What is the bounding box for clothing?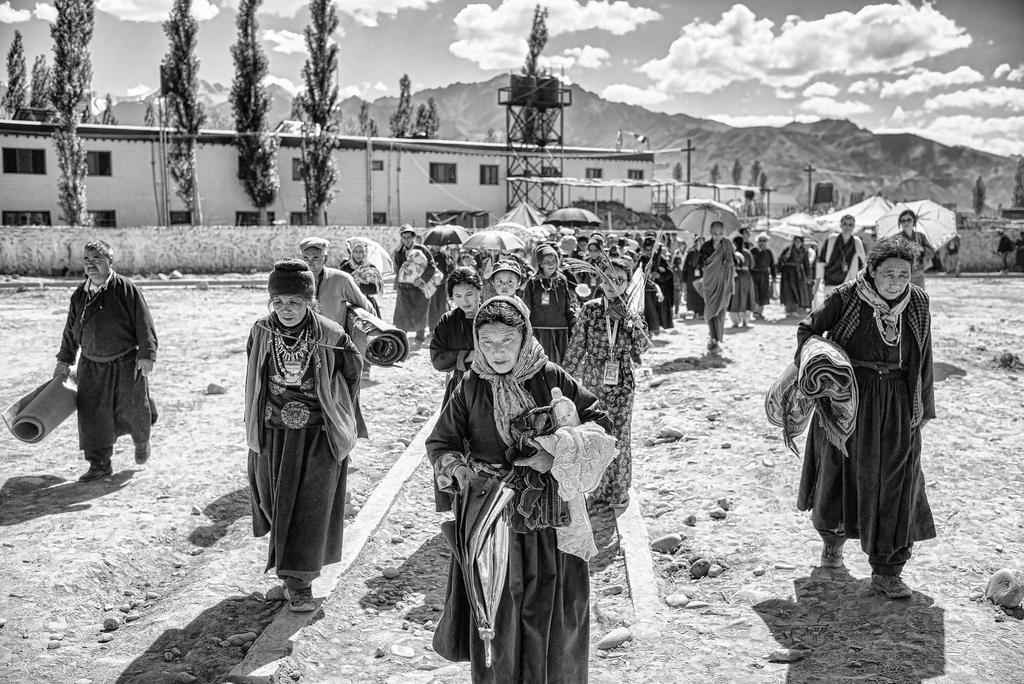
(x1=947, y1=235, x2=962, y2=277).
